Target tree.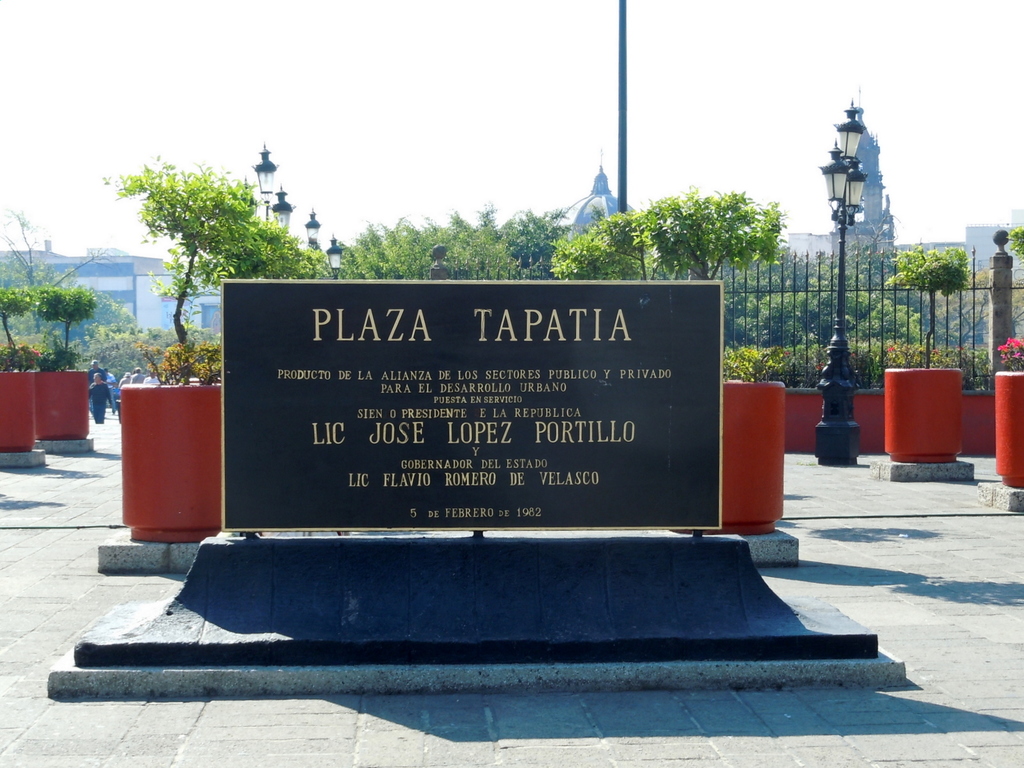
Target region: [left=711, top=243, right=935, bottom=360].
